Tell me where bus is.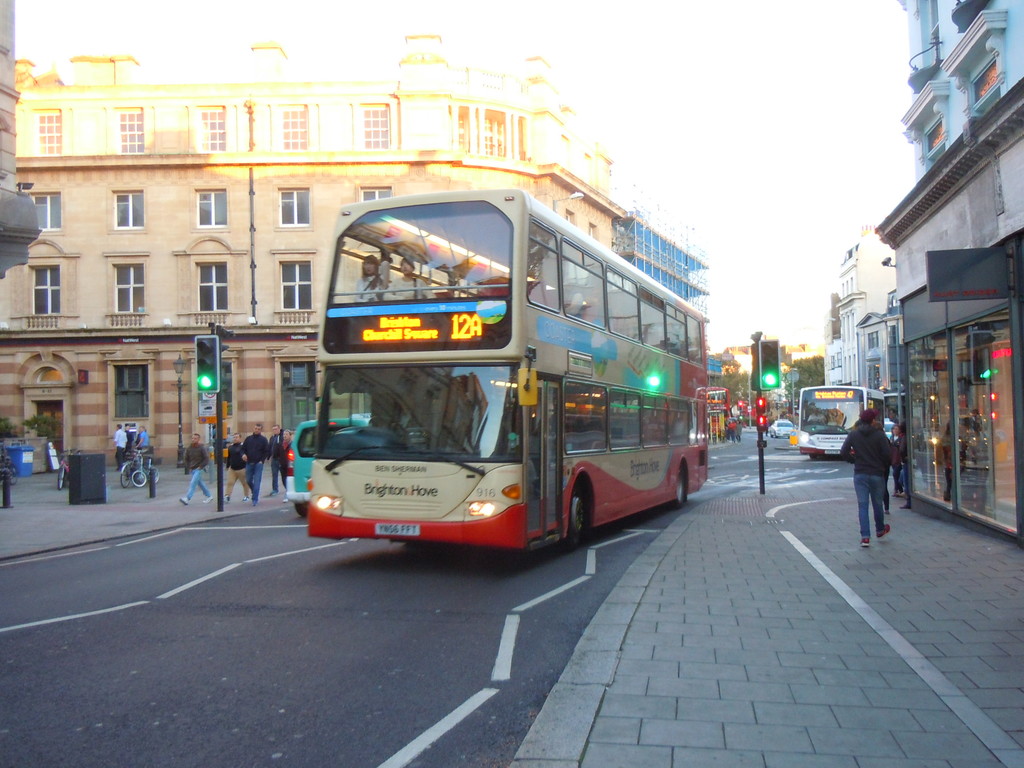
bus is at [889,388,909,437].
